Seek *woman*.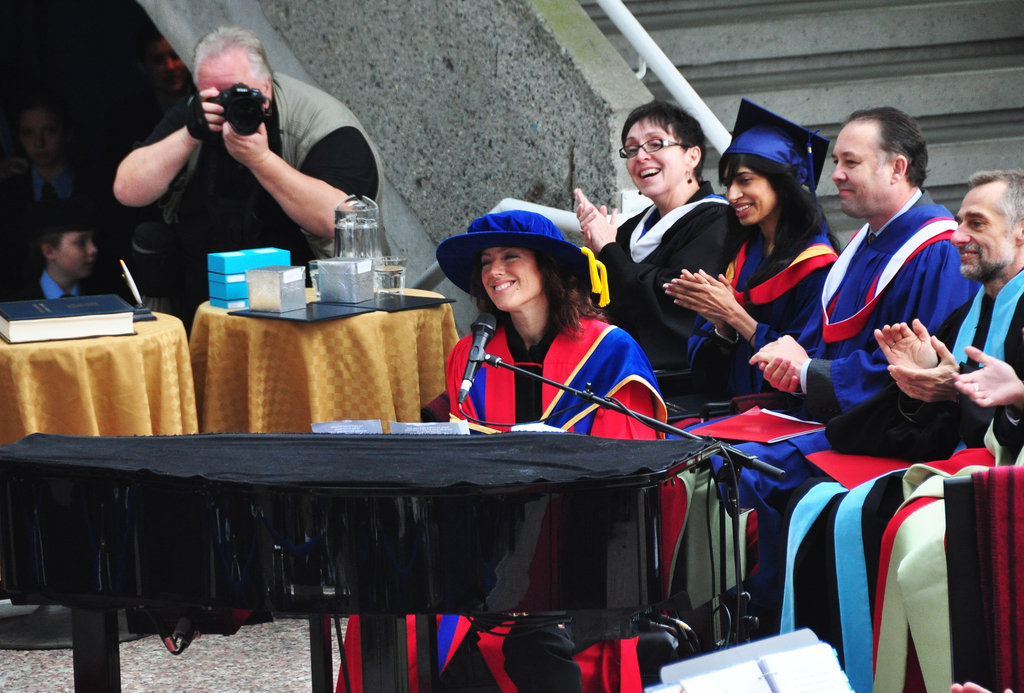
(356, 213, 675, 692).
